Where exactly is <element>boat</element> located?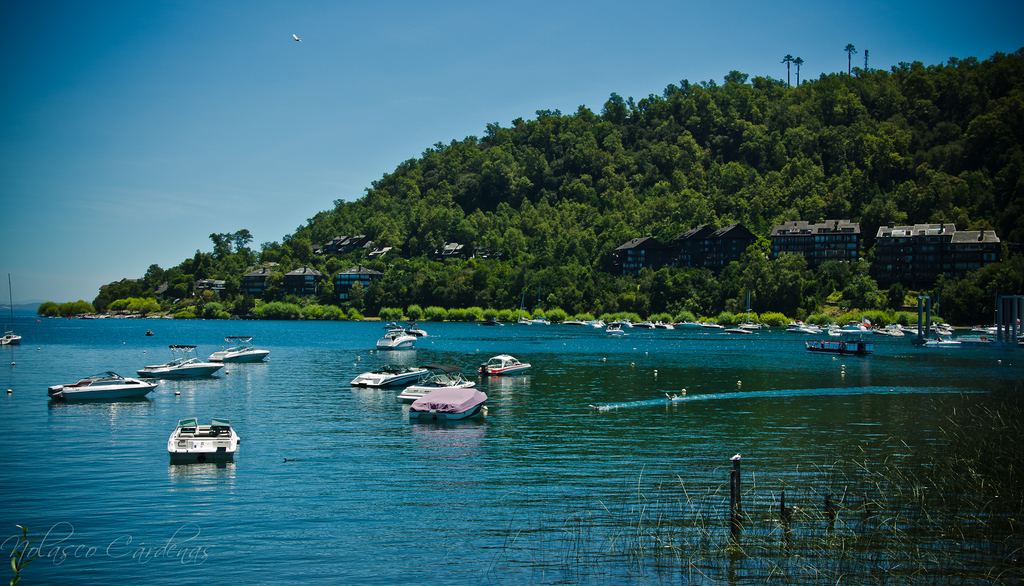
Its bounding box is 157,422,234,473.
